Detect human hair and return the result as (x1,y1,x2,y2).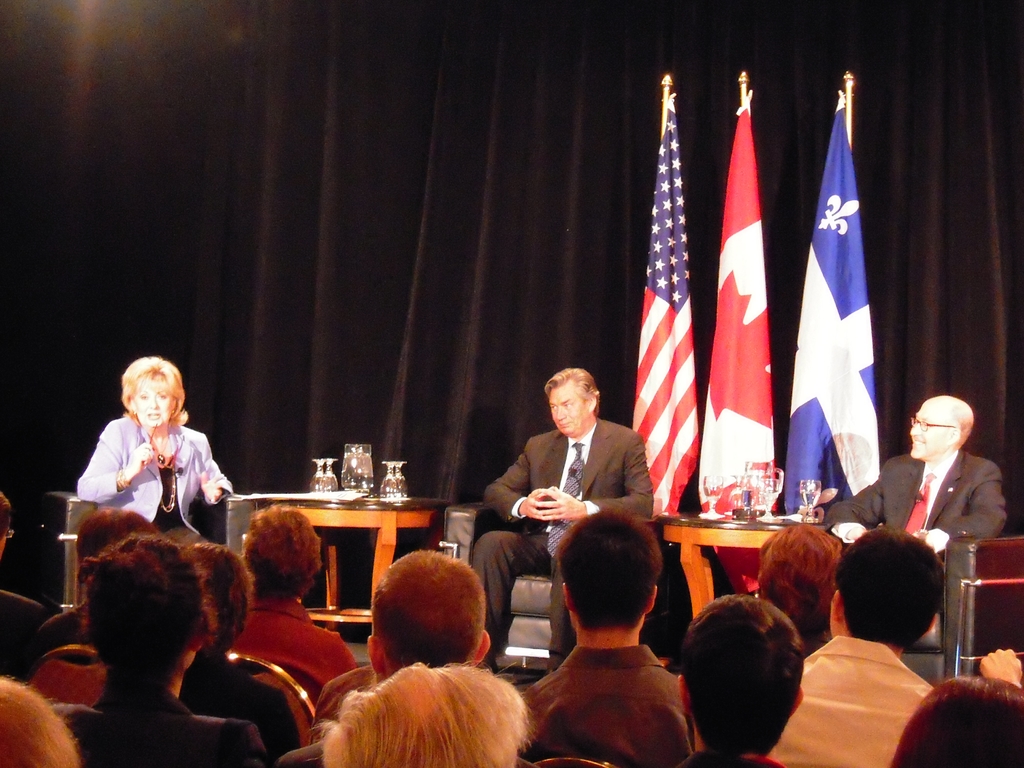
(309,662,536,767).
